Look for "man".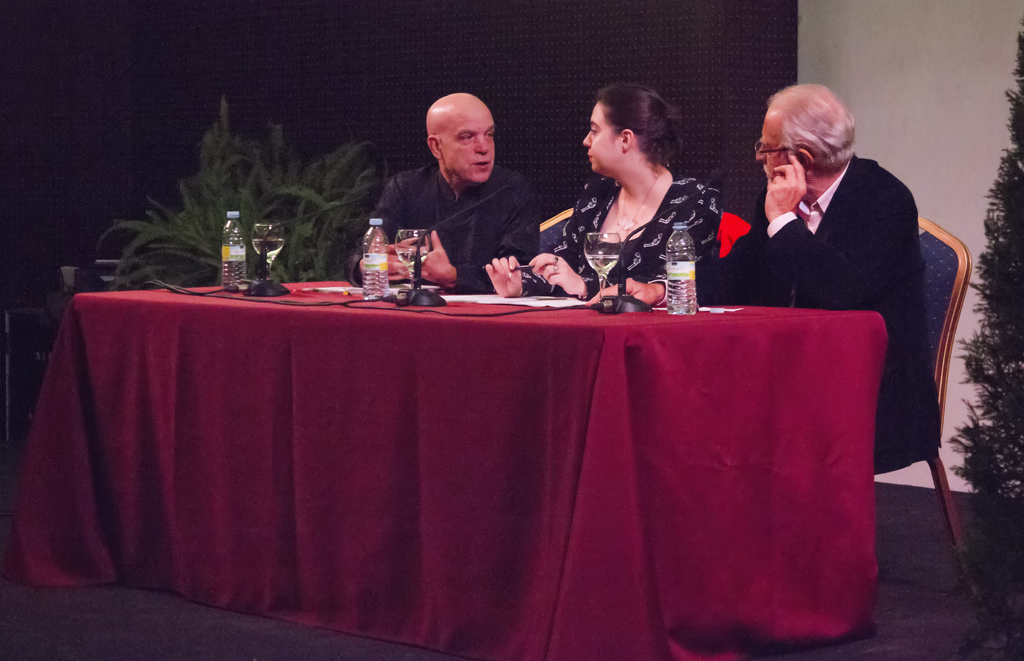
Found: bbox(342, 94, 540, 291).
